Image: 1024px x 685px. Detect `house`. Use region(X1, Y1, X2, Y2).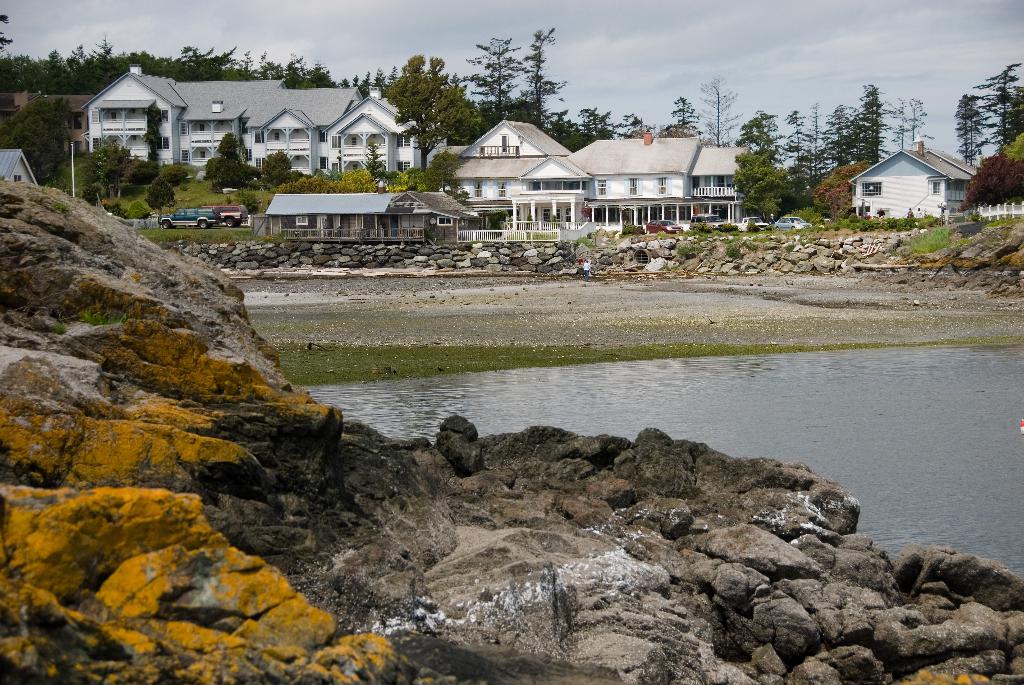
region(265, 194, 483, 241).
